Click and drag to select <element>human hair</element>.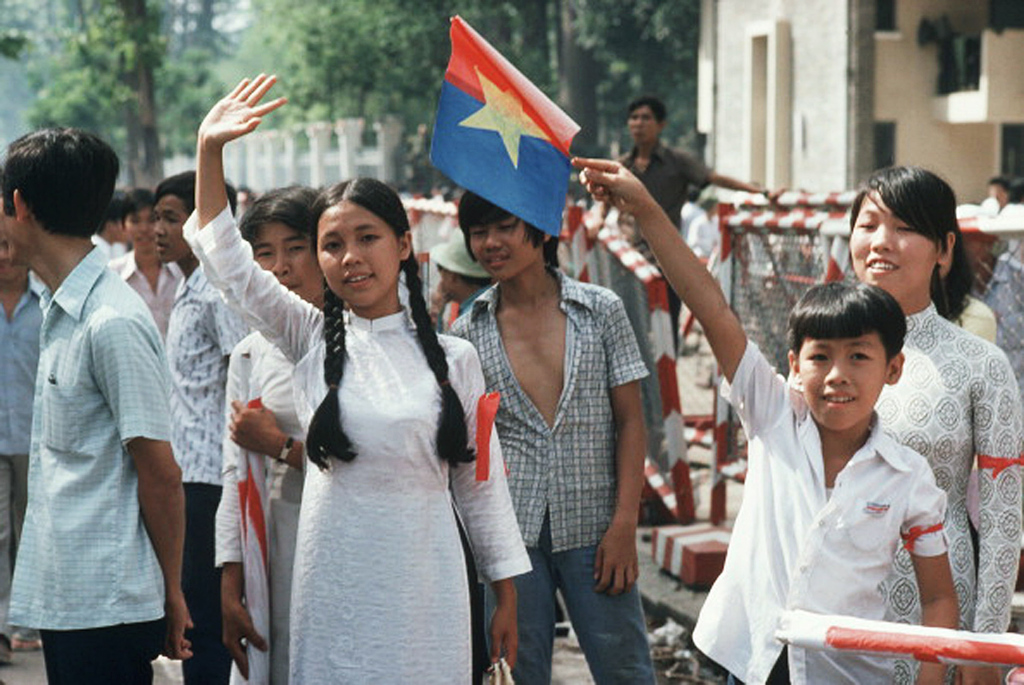
Selection: select_region(989, 175, 1014, 202).
